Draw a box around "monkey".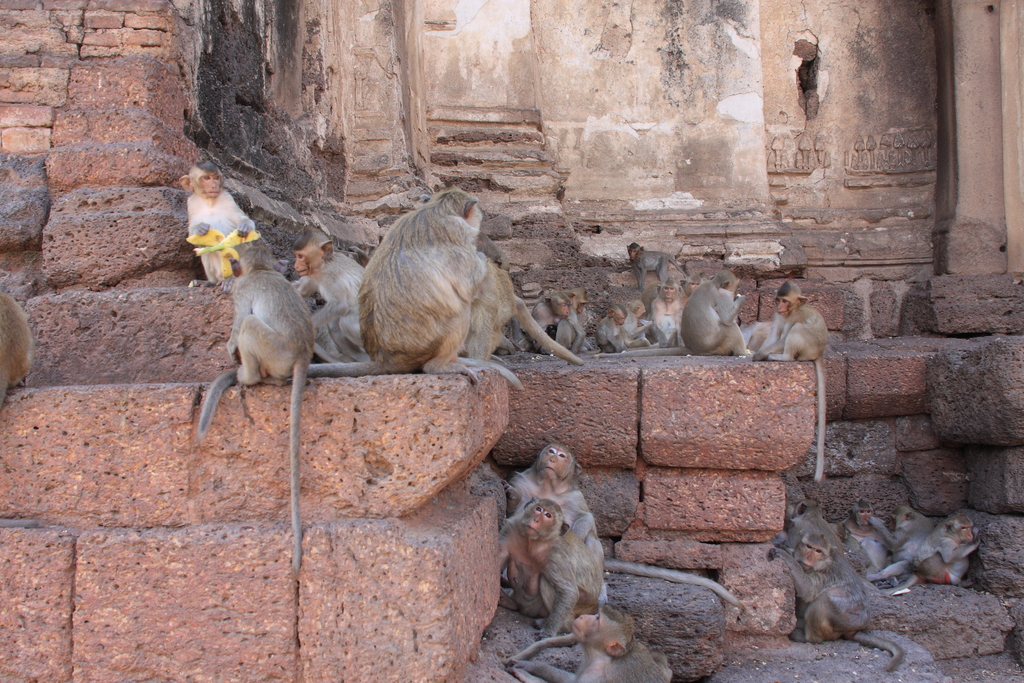
select_region(617, 267, 748, 355).
